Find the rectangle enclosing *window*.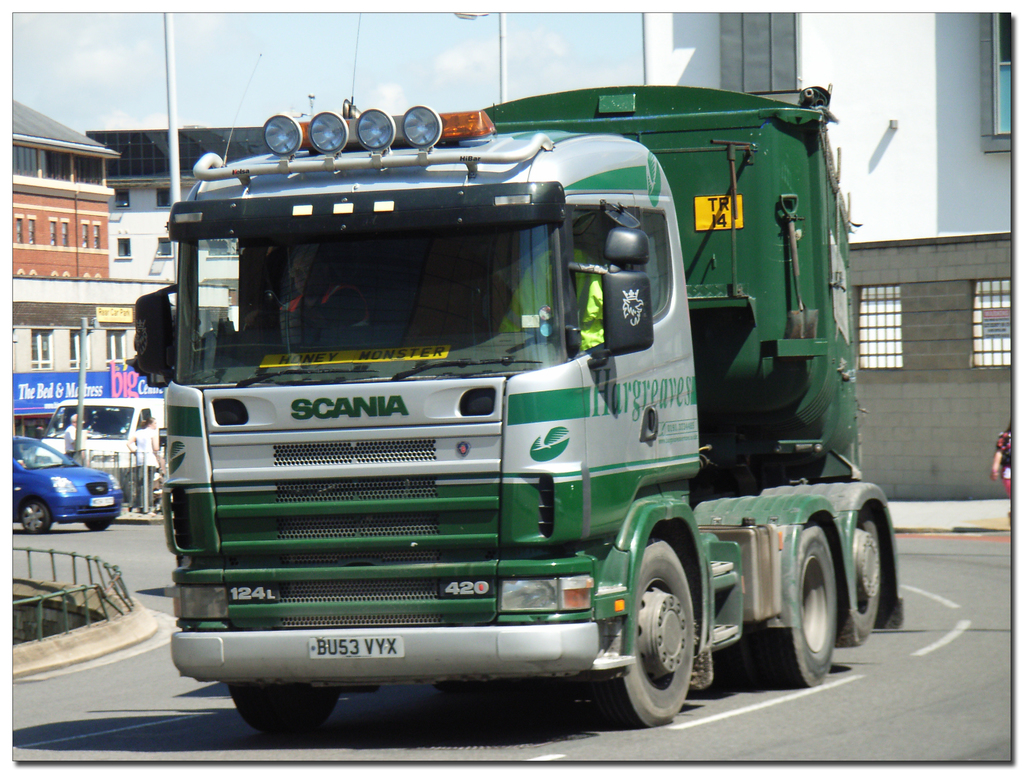
locate(989, 3, 1023, 138).
